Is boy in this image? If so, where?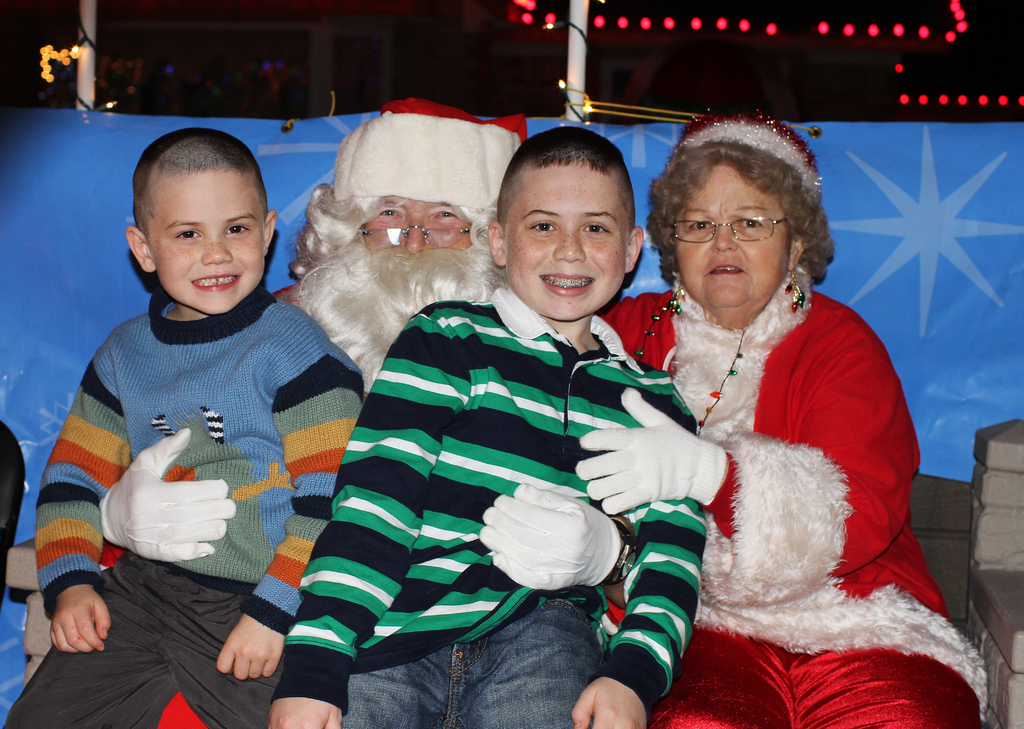
Yes, at [left=269, top=123, right=703, bottom=728].
